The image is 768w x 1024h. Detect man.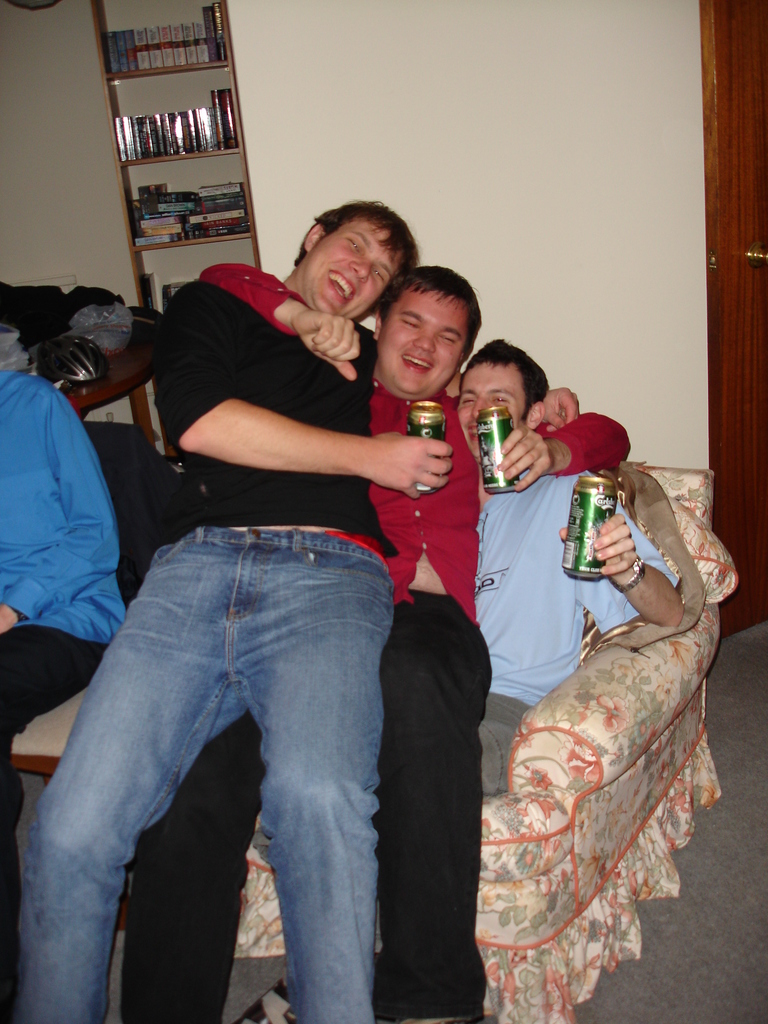
Detection: box=[117, 261, 630, 1023].
